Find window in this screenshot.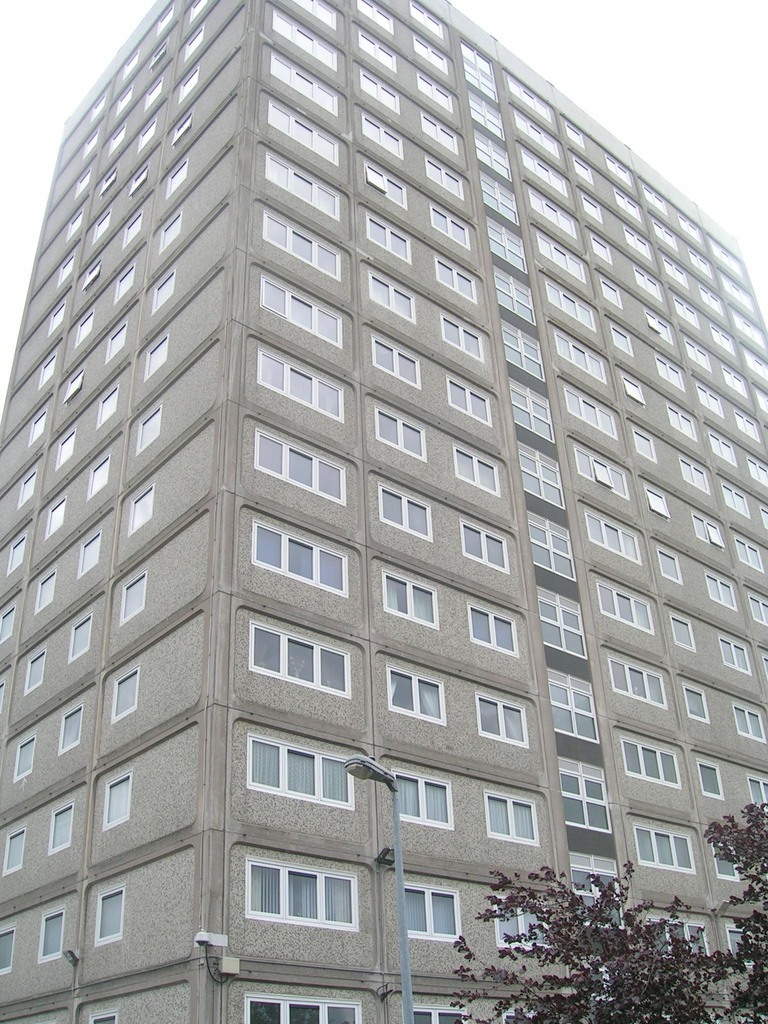
The bounding box for window is locate(536, 232, 584, 280).
